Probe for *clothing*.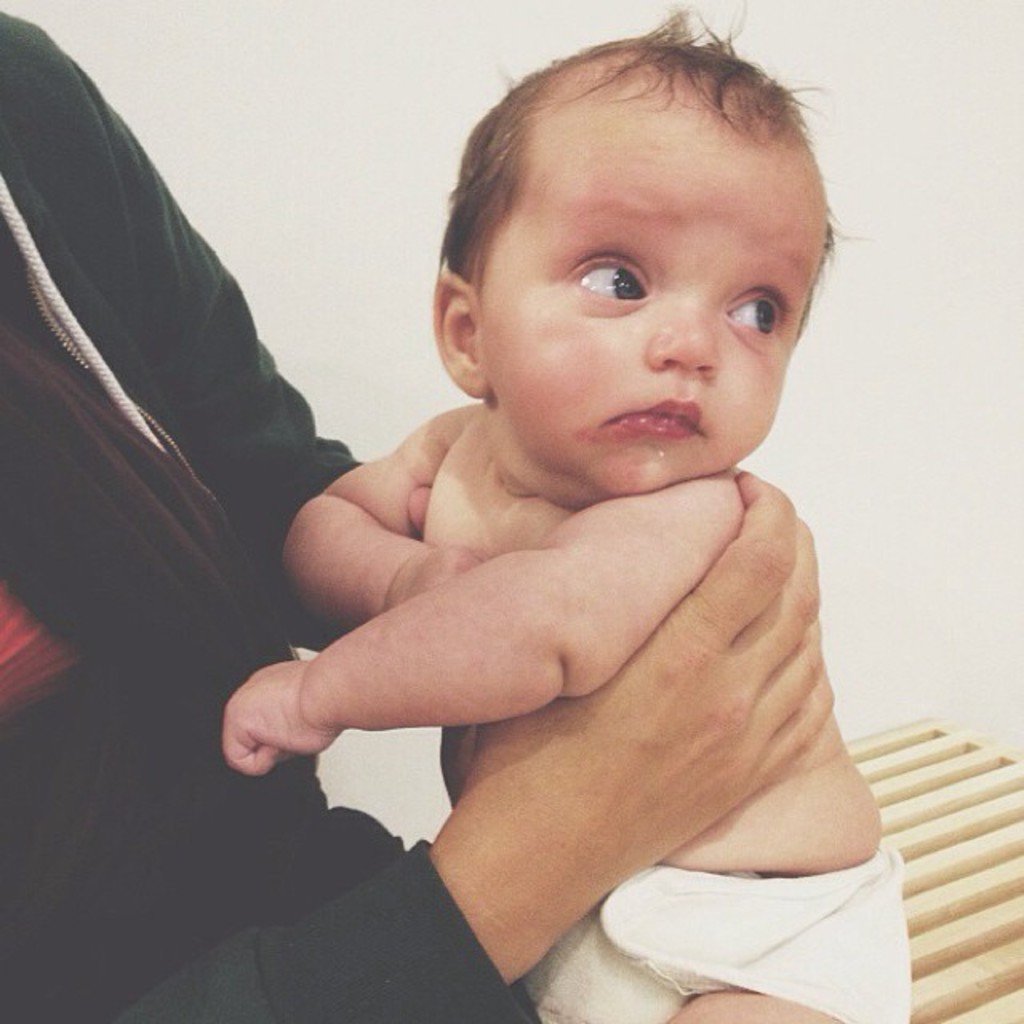
Probe result: 0,0,544,1022.
